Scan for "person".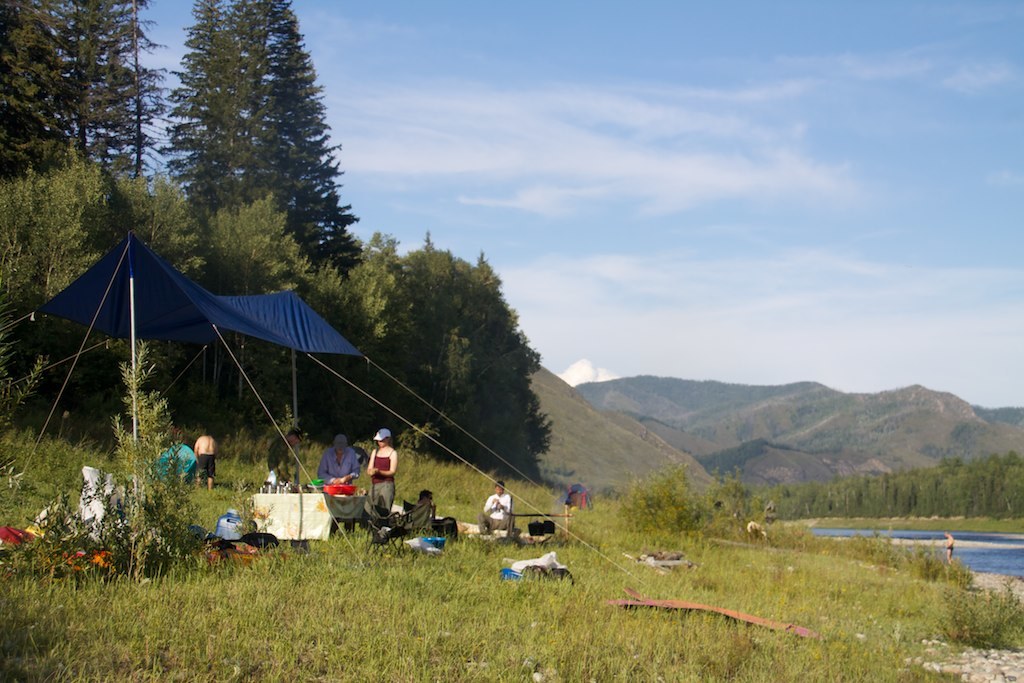
Scan result: box=[482, 478, 514, 530].
